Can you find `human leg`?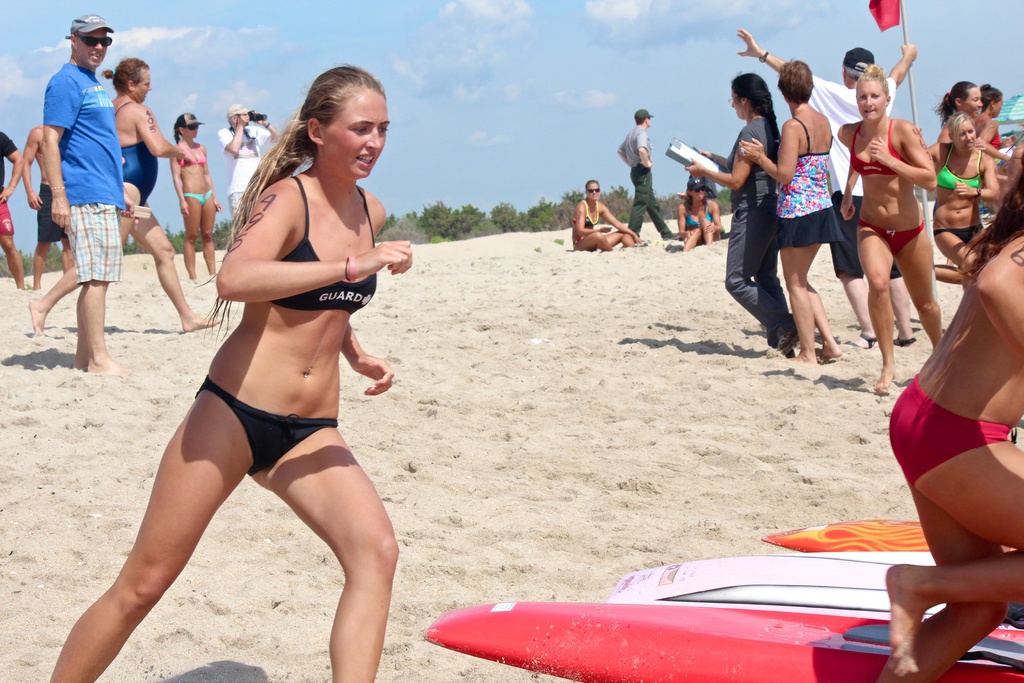
Yes, bounding box: 136, 202, 216, 331.
